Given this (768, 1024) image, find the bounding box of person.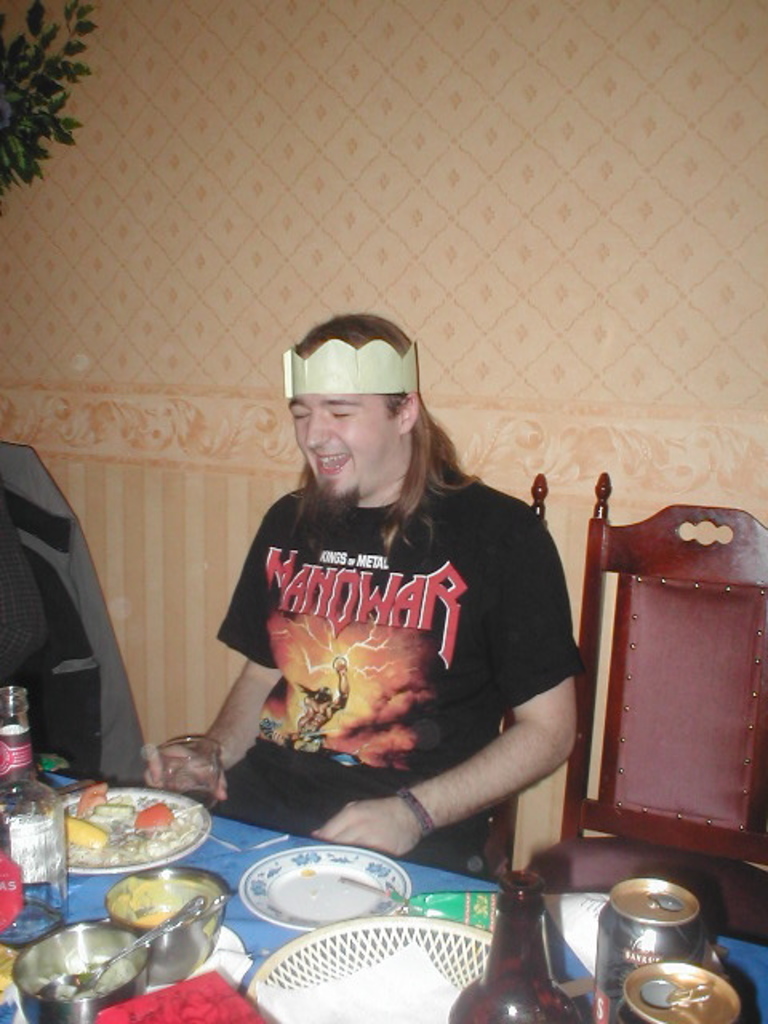
select_region(144, 317, 578, 867).
